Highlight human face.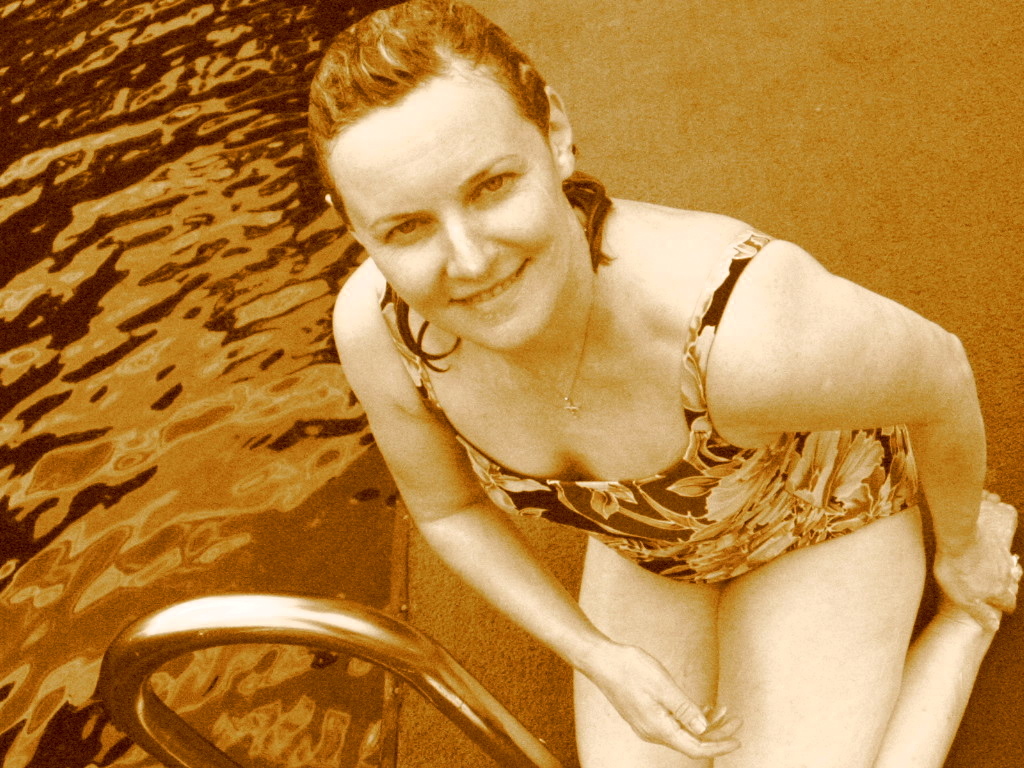
Highlighted region: left=323, top=64, right=571, bottom=358.
